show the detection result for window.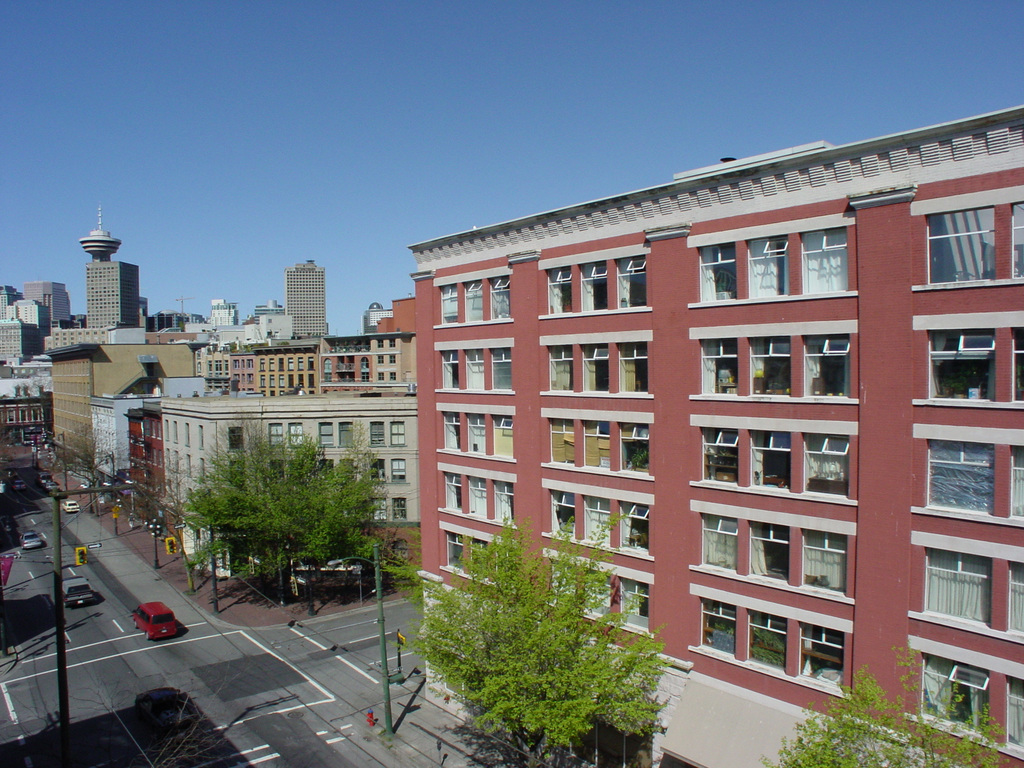
[x1=700, y1=336, x2=742, y2=396].
